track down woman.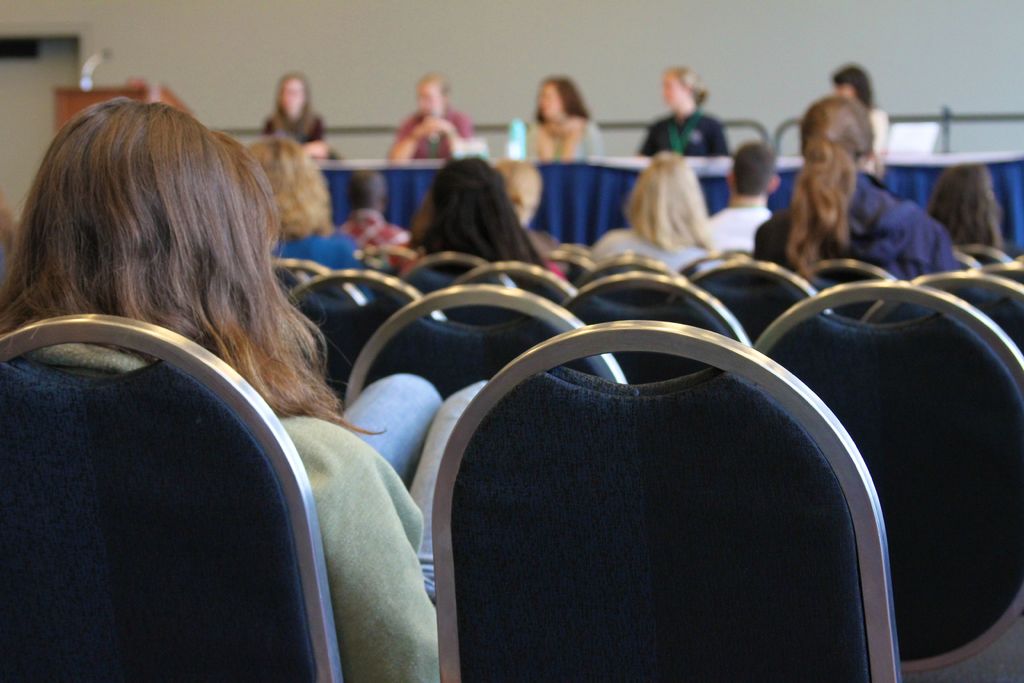
Tracked to BBox(922, 162, 1016, 273).
